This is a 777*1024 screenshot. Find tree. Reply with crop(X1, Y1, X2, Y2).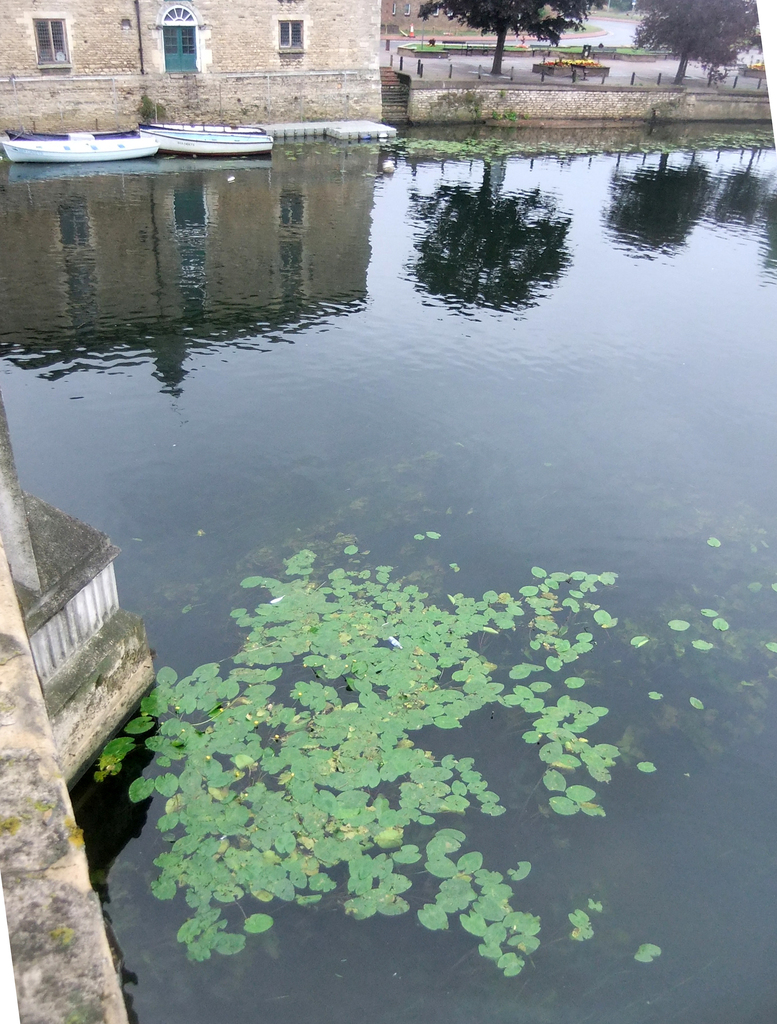
crop(413, 0, 609, 77).
